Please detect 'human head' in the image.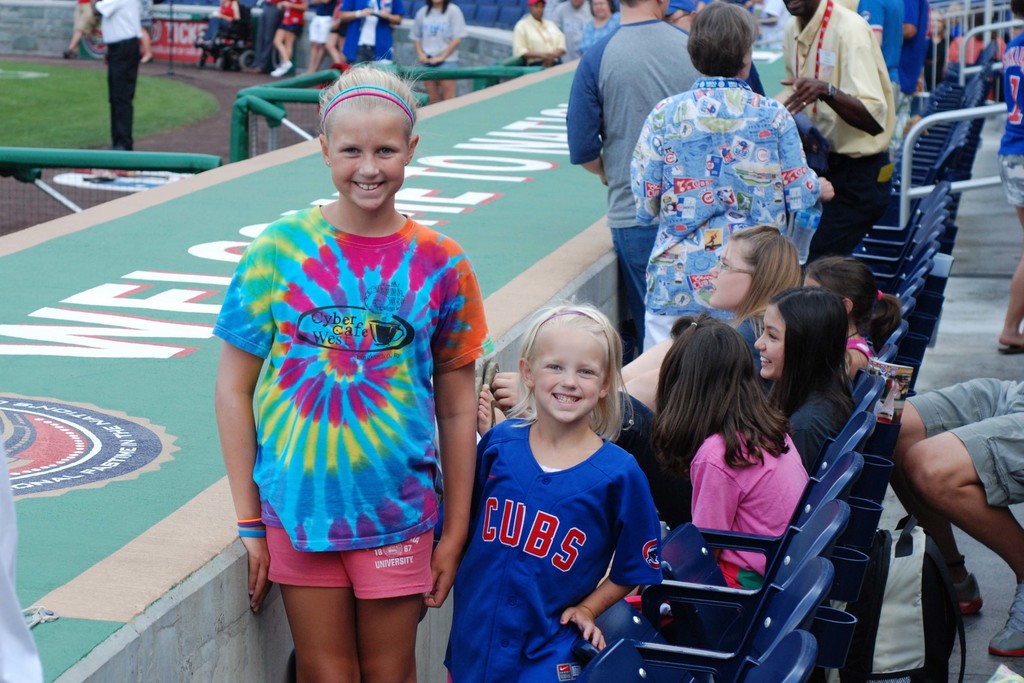
662, 315, 751, 425.
